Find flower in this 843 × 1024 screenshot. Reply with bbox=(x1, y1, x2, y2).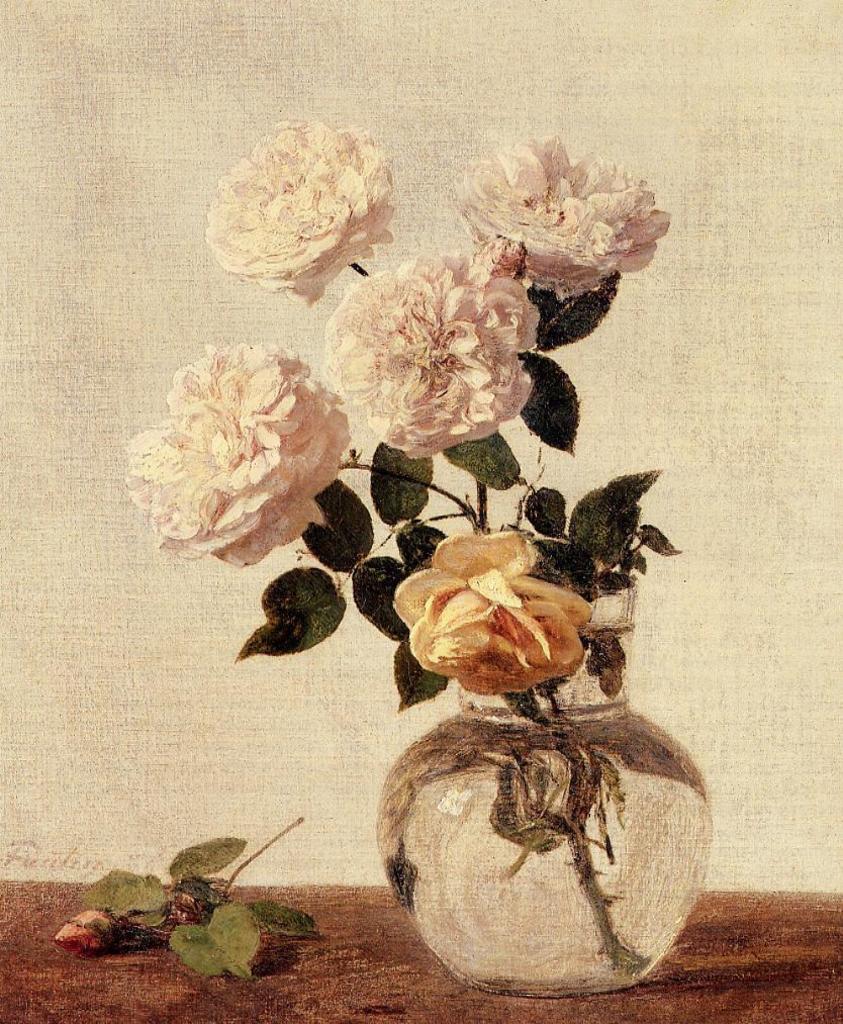
bbox=(390, 535, 587, 694).
